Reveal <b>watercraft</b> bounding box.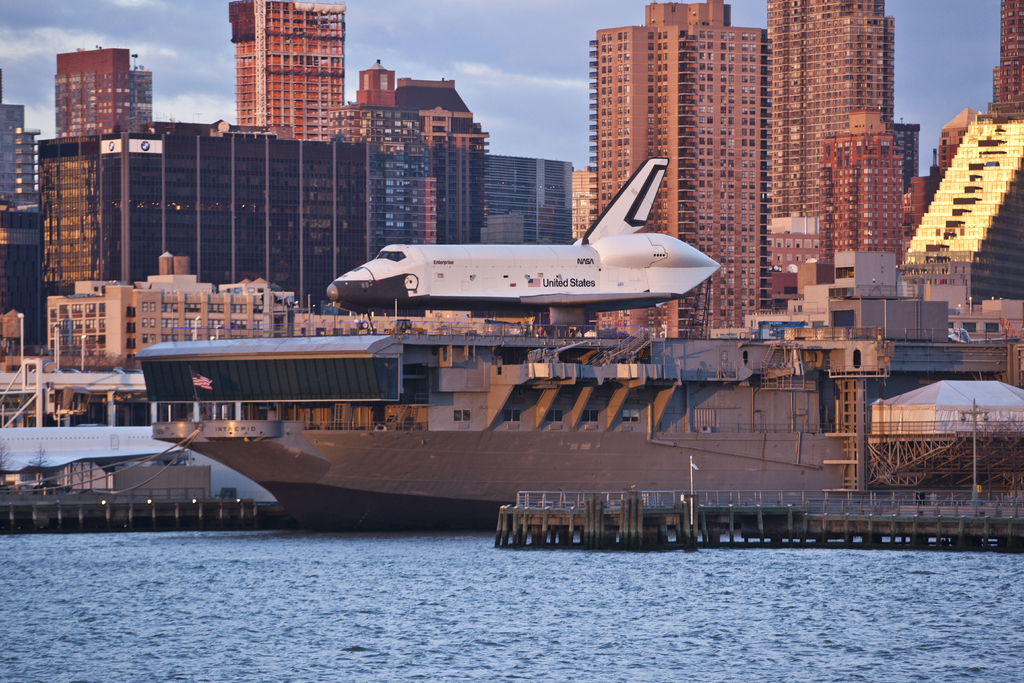
Revealed: 128:251:795:488.
